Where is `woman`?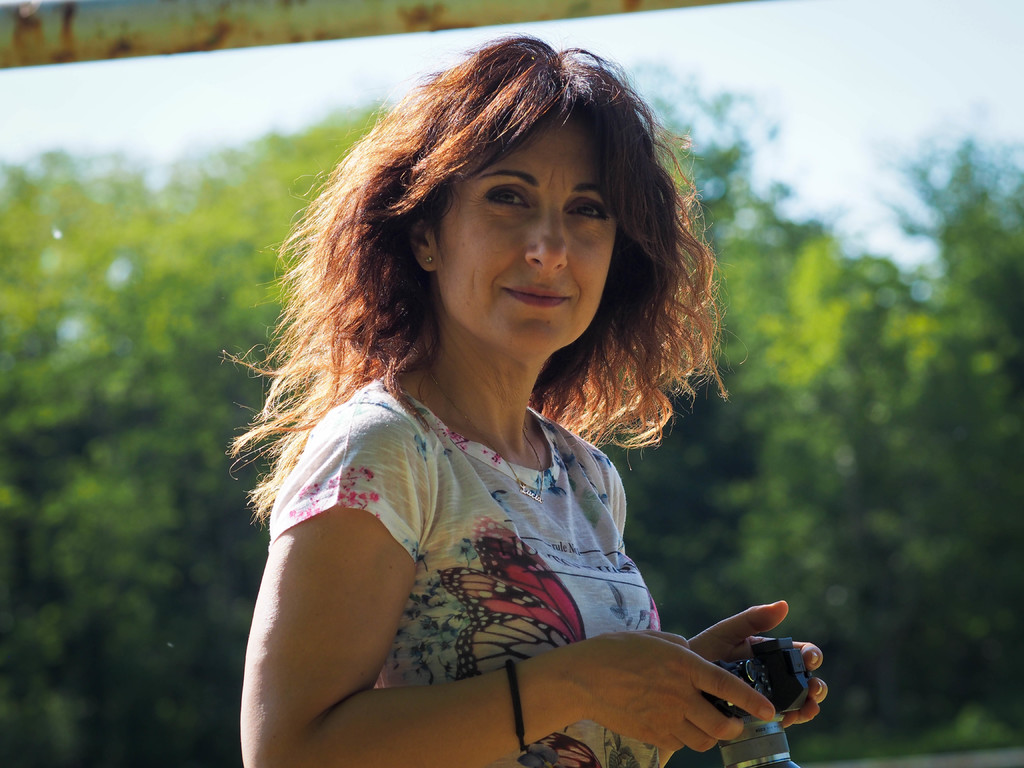
BBox(237, 30, 831, 767).
